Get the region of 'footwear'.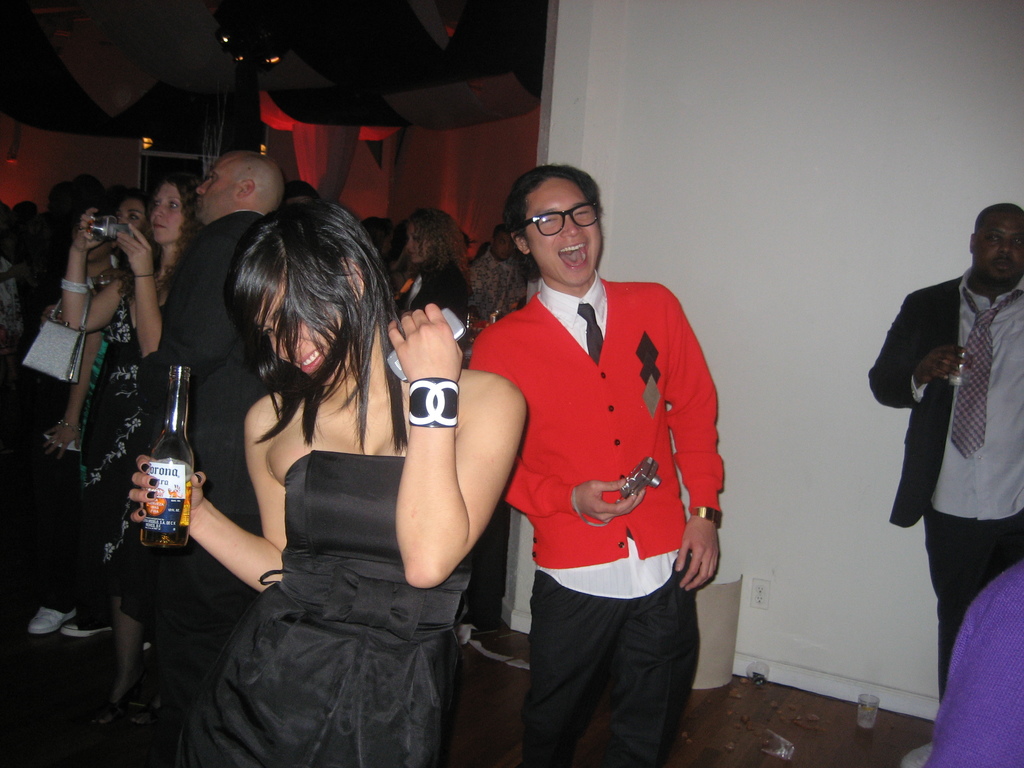
x1=62 y1=616 x2=115 y2=639.
